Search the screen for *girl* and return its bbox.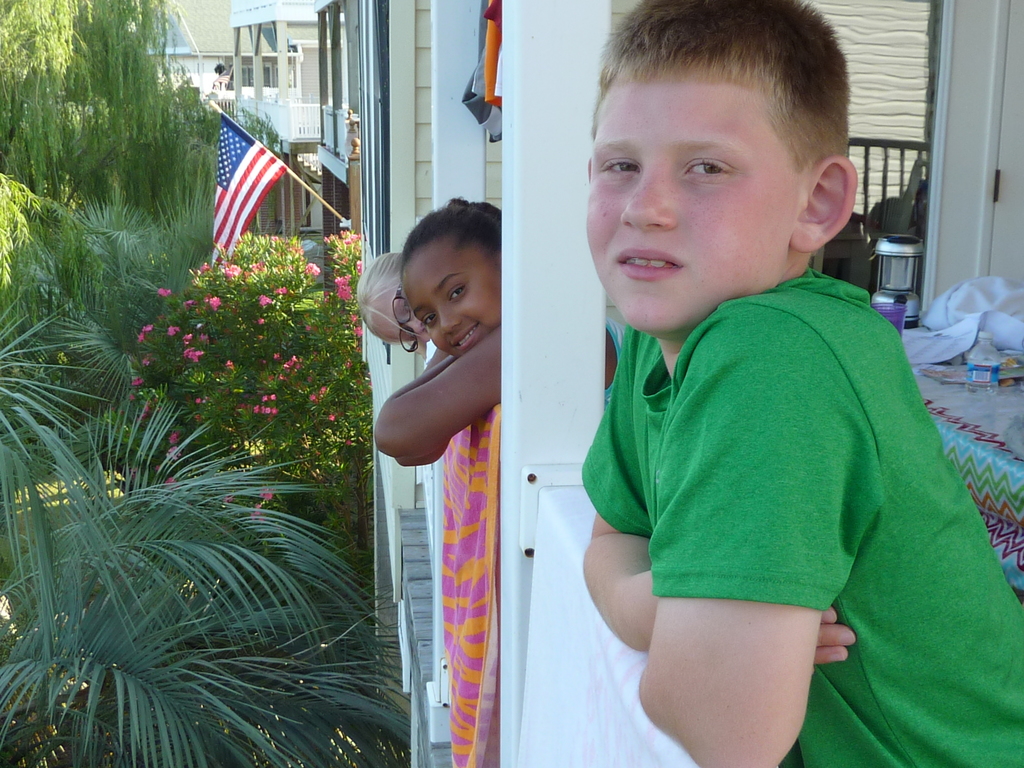
Found: {"left": 354, "top": 247, "right": 433, "bottom": 355}.
